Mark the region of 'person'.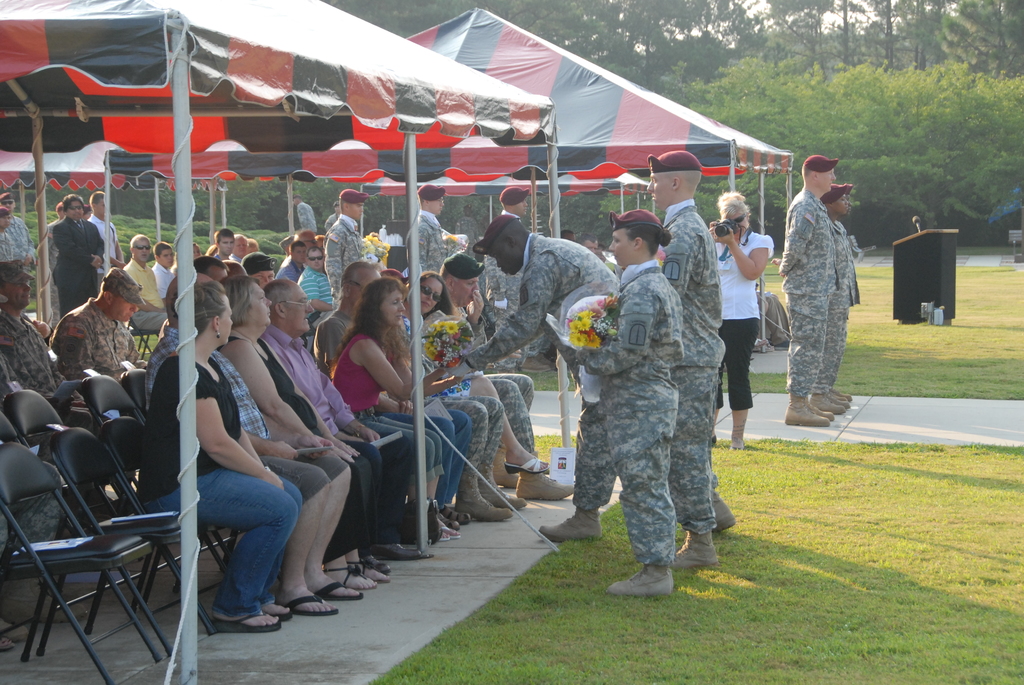
Region: [x1=574, y1=212, x2=685, y2=599].
